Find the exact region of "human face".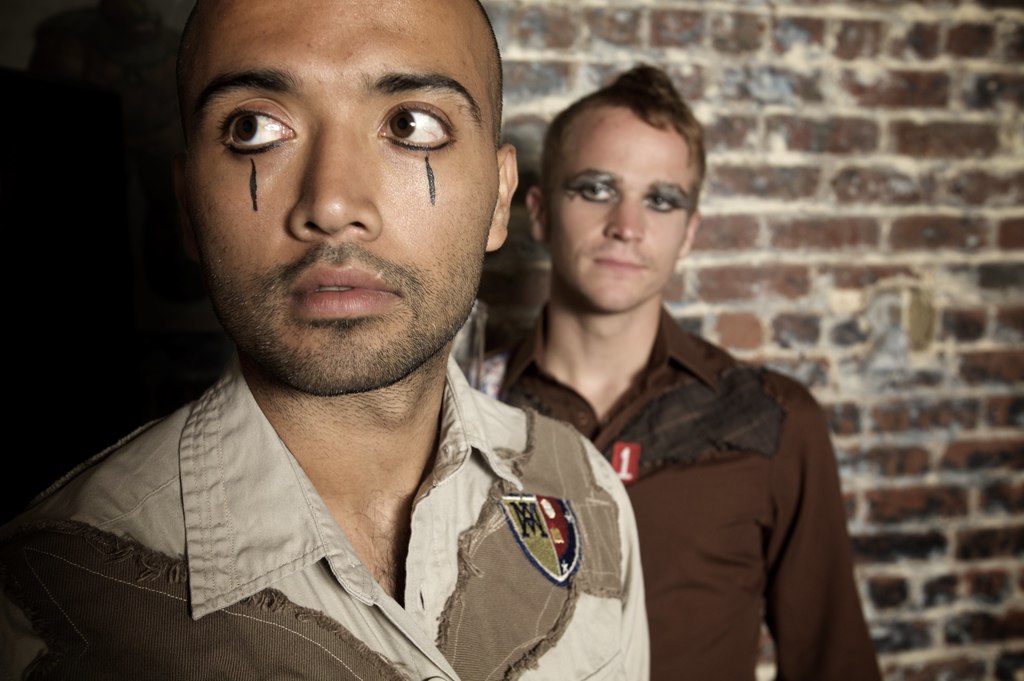
Exact region: x1=184 y1=0 x2=500 y2=395.
